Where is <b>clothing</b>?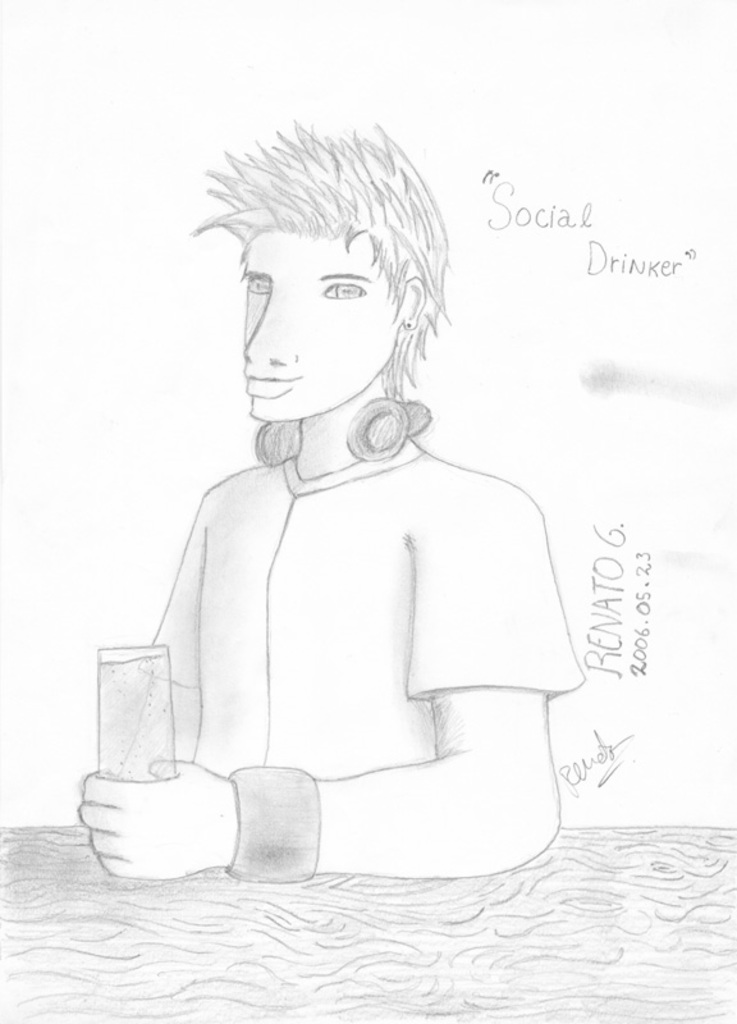
90:141:549:927.
